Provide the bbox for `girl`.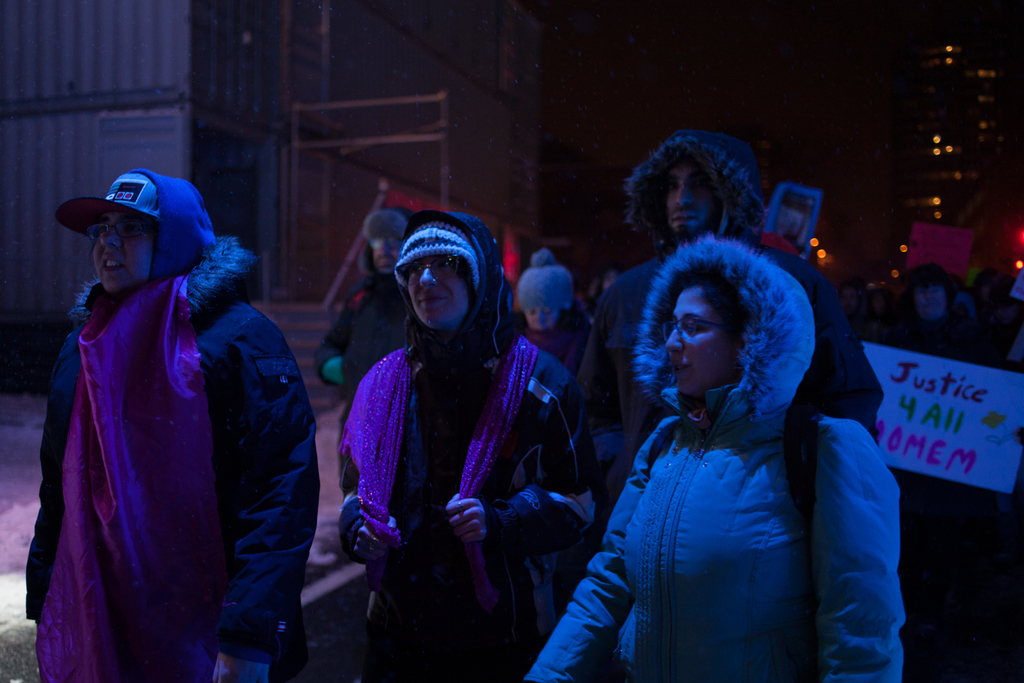
[25,167,321,682].
